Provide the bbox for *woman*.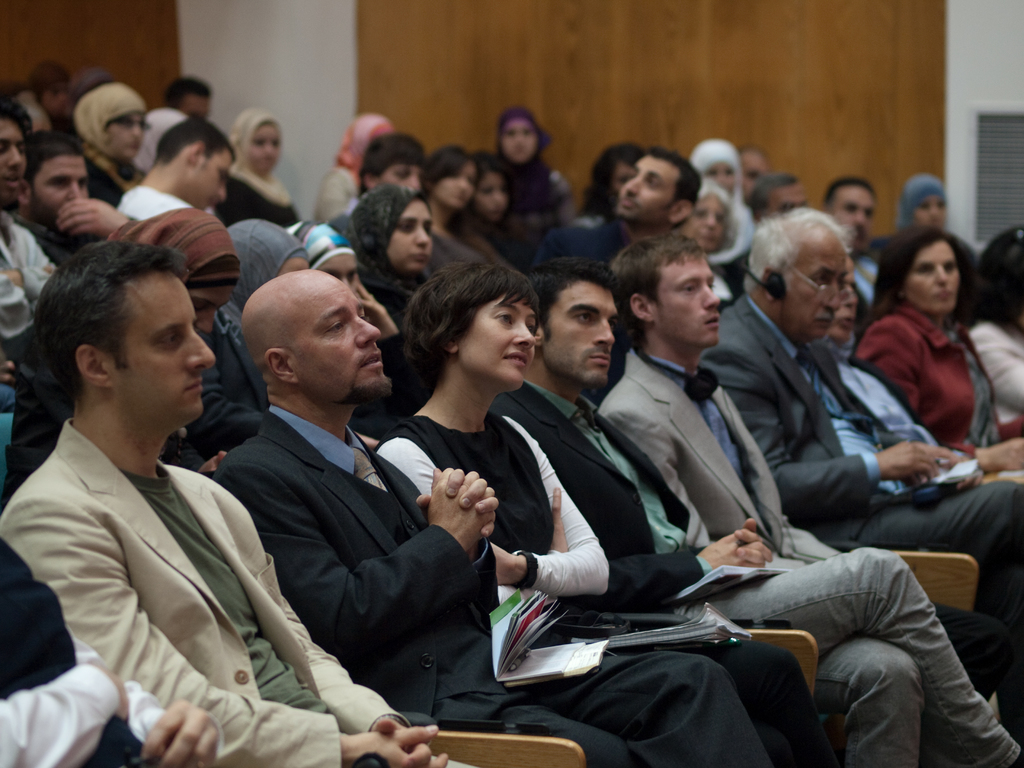
906/168/979/273.
